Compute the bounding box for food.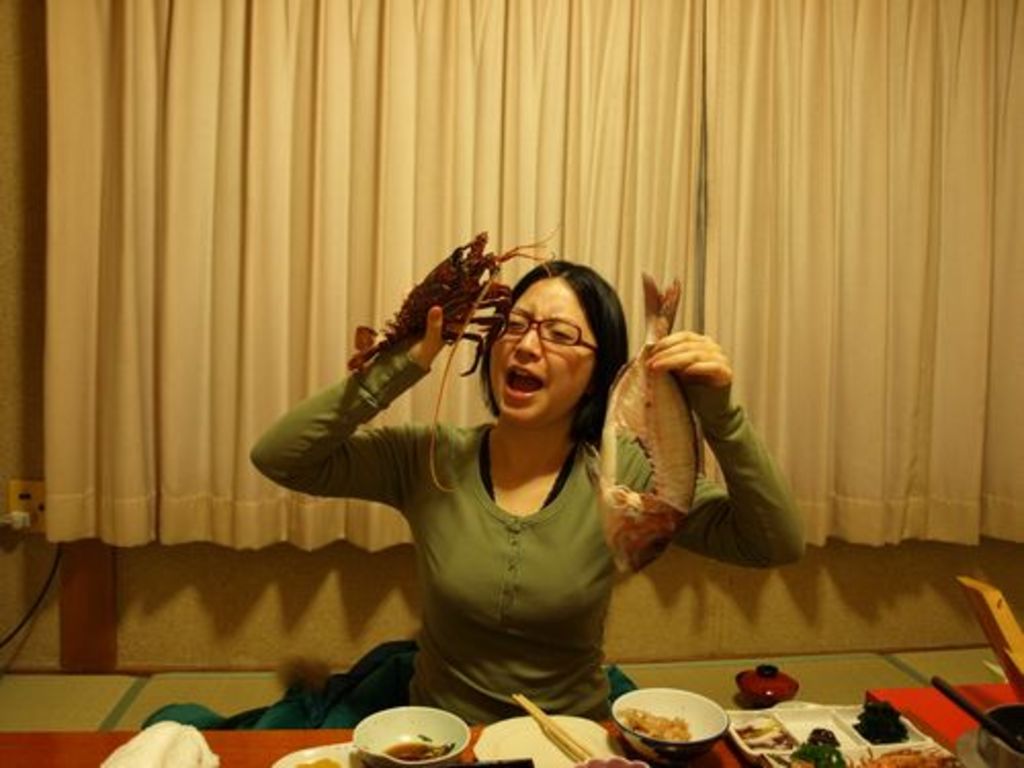
detection(287, 748, 348, 766).
